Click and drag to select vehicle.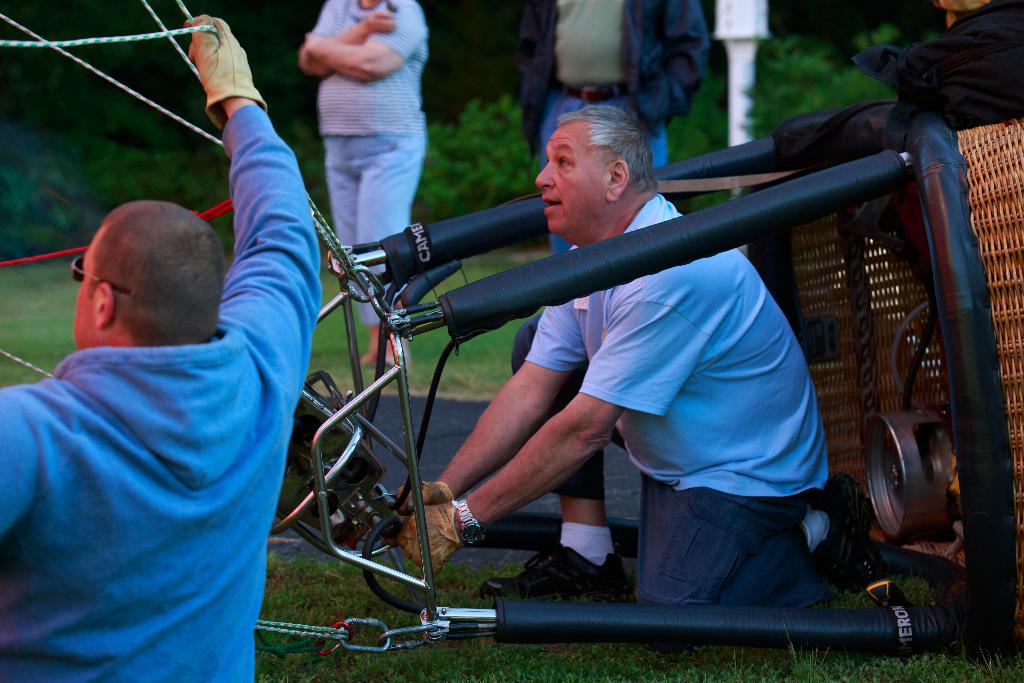
Selection: (x1=0, y1=1, x2=1023, y2=682).
